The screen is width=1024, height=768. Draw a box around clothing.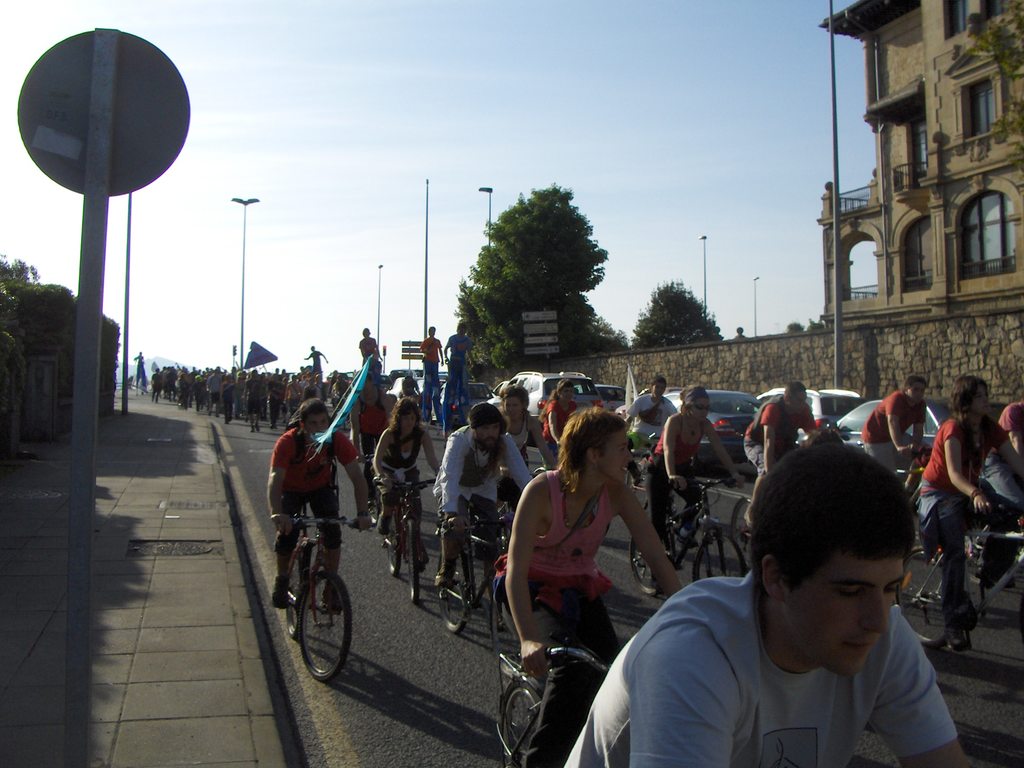
box=[428, 424, 535, 579].
